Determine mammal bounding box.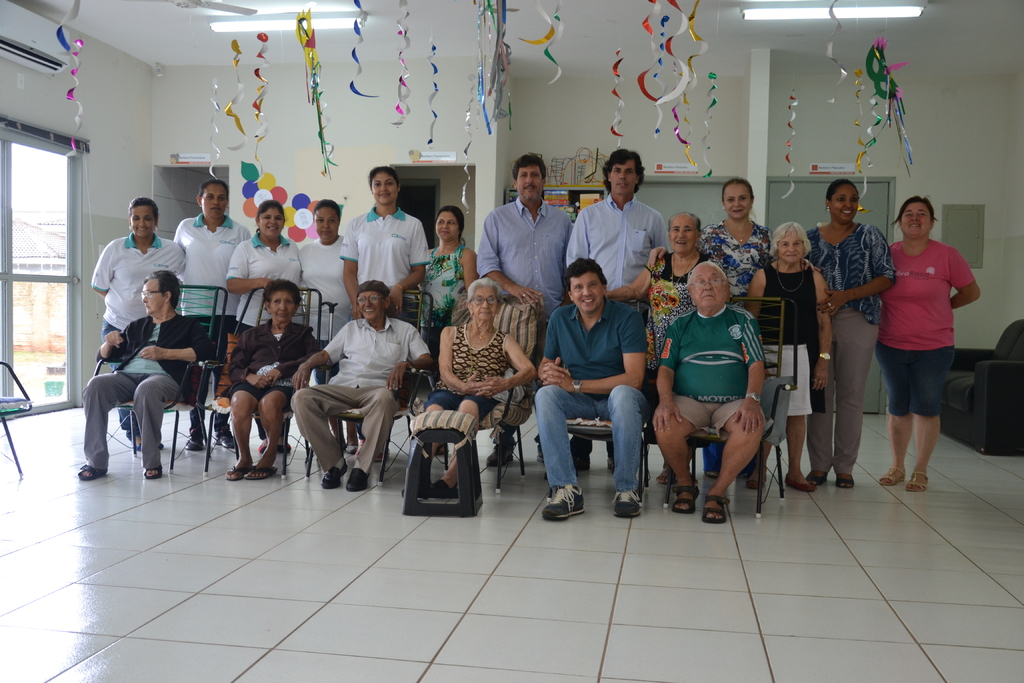
Determined: bbox(404, 284, 536, 495).
